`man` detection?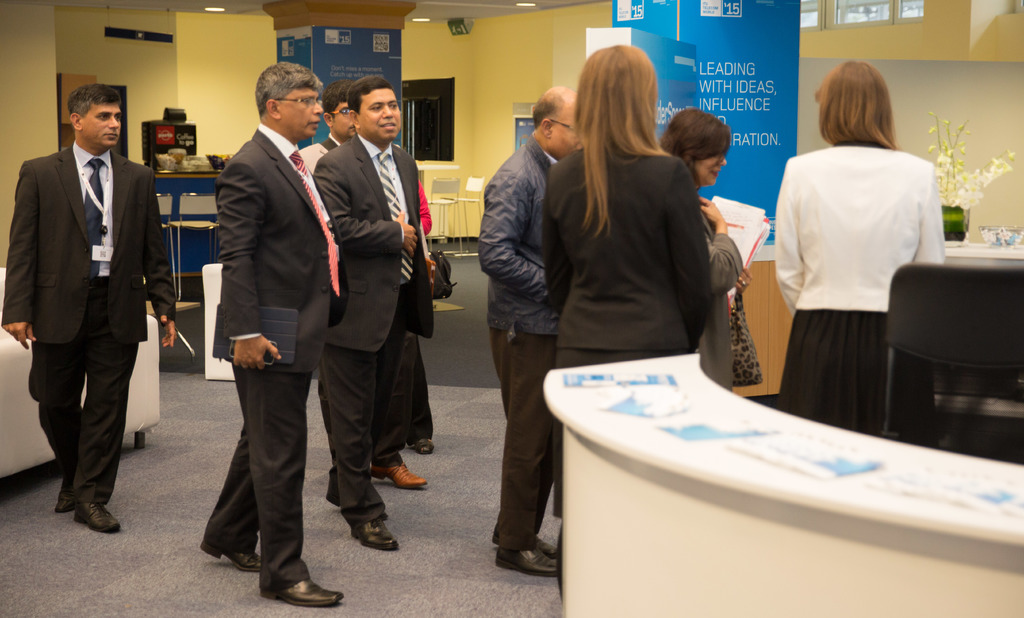
[left=477, top=86, right=584, bottom=578]
